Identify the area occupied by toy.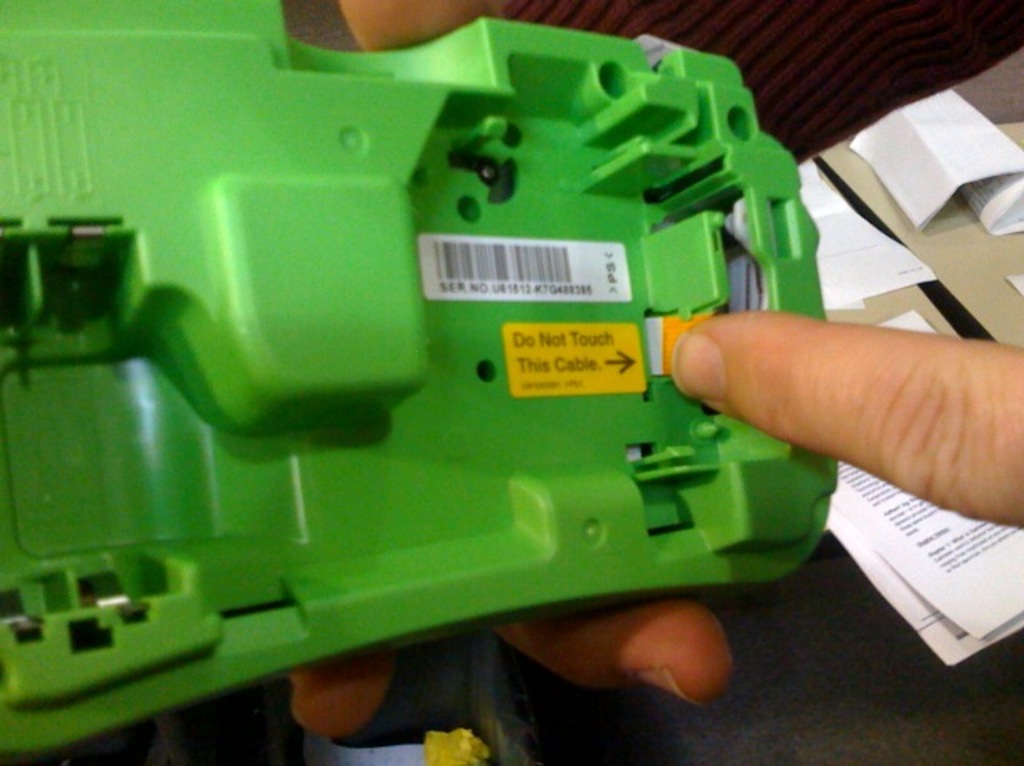
Area: [left=0, top=0, right=845, bottom=764].
